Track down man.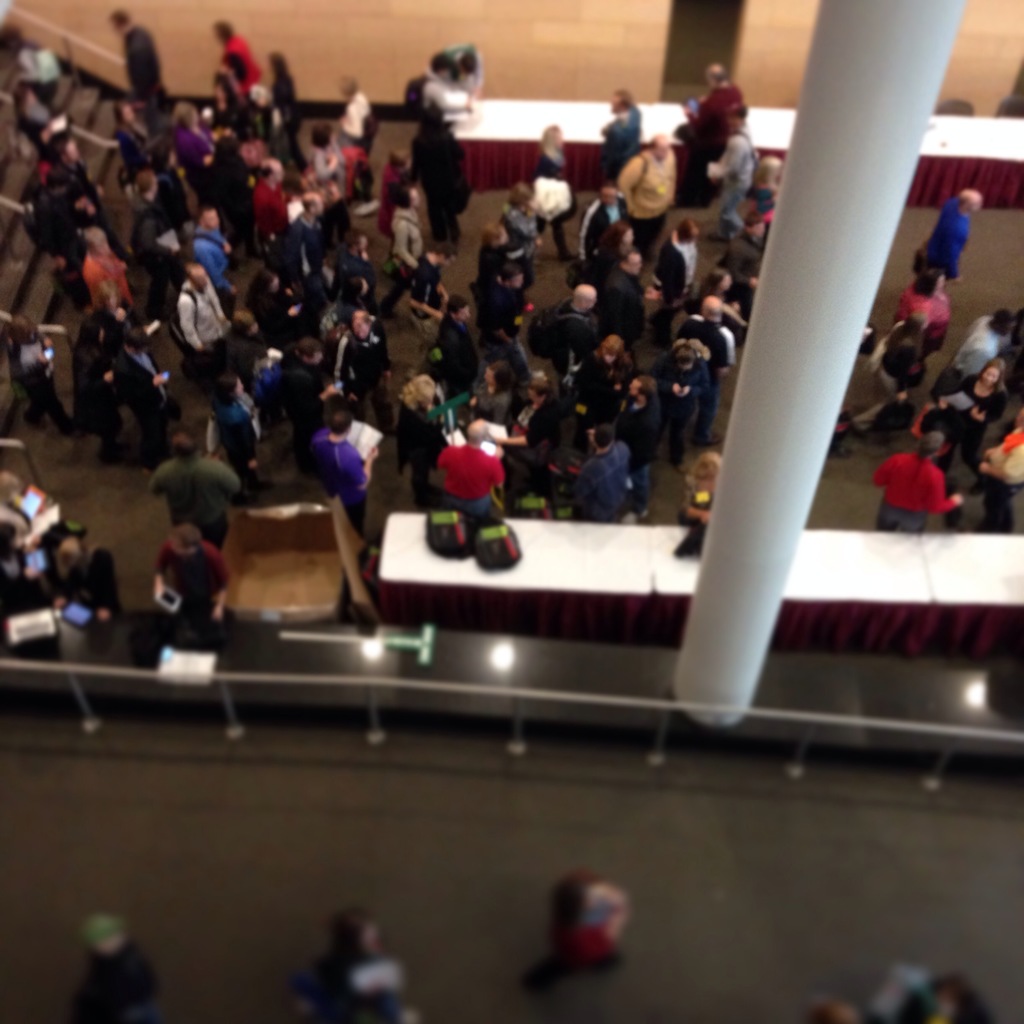
Tracked to (436, 417, 505, 515).
